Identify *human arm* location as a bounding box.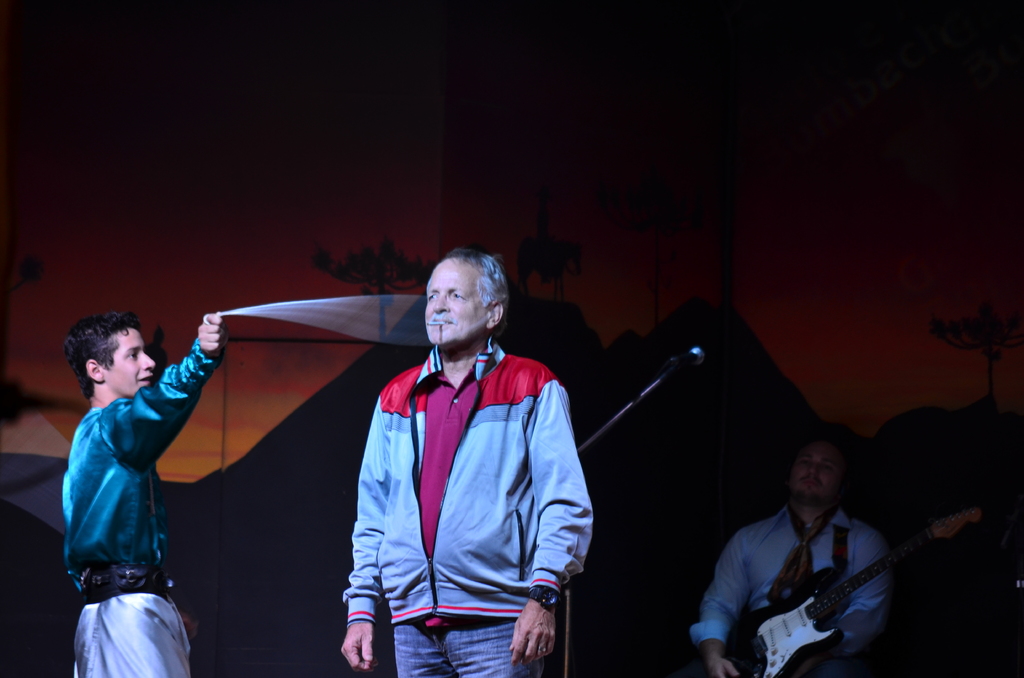
(left=506, top=371, right=599, bottom=669).
